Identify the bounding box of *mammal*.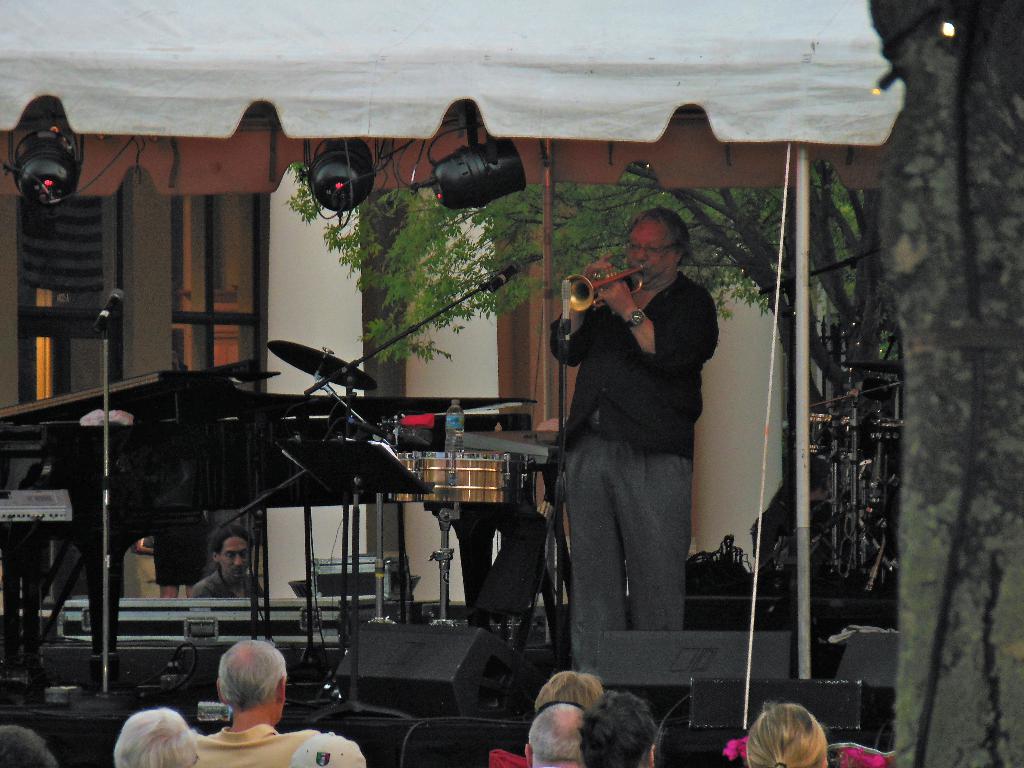
584:686:662:767.
